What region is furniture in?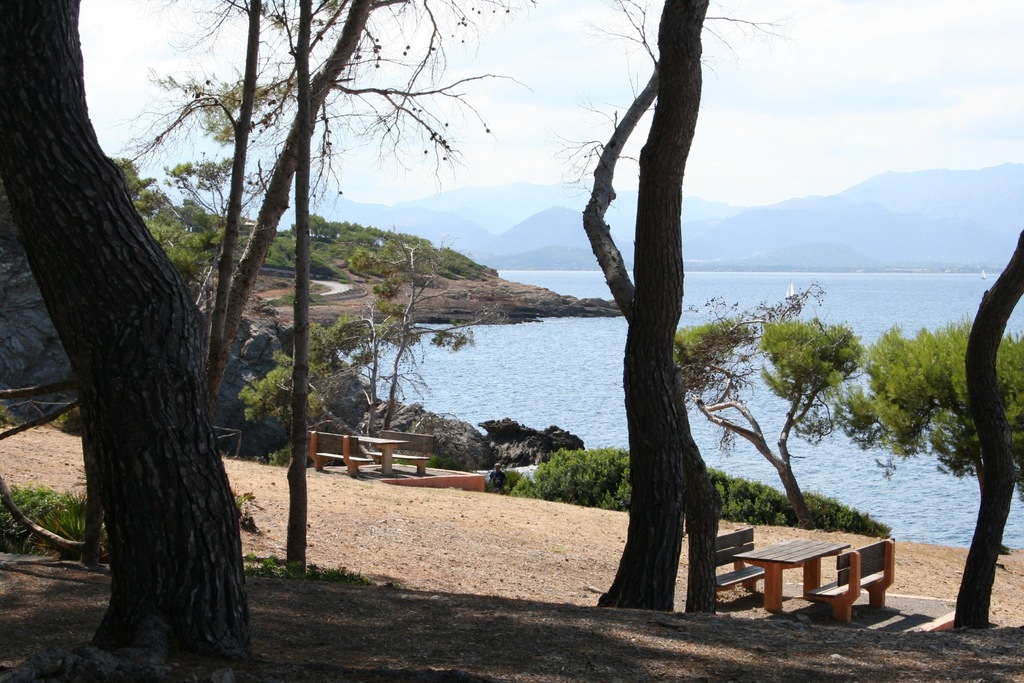
box=[348, 432, 406, 477].
